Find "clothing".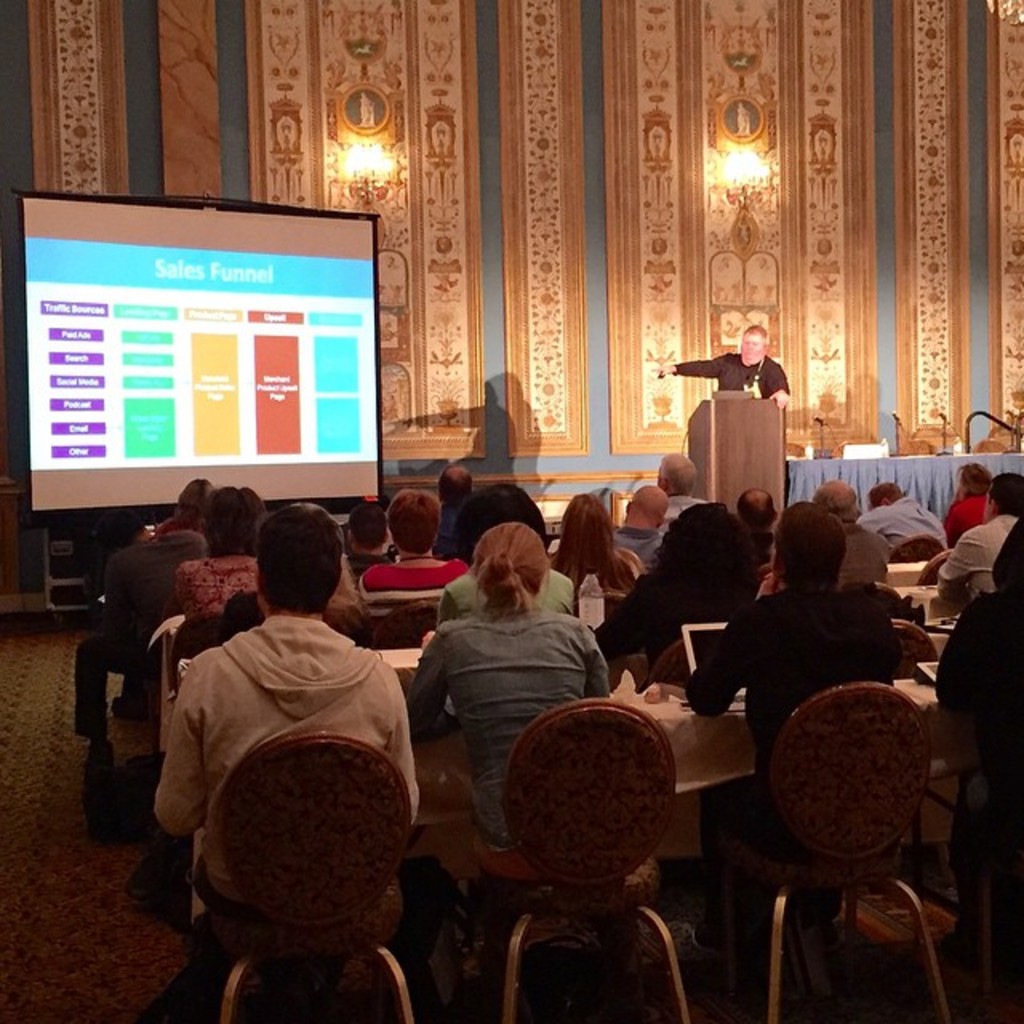
bbox(928, 514, 1022, 755).
